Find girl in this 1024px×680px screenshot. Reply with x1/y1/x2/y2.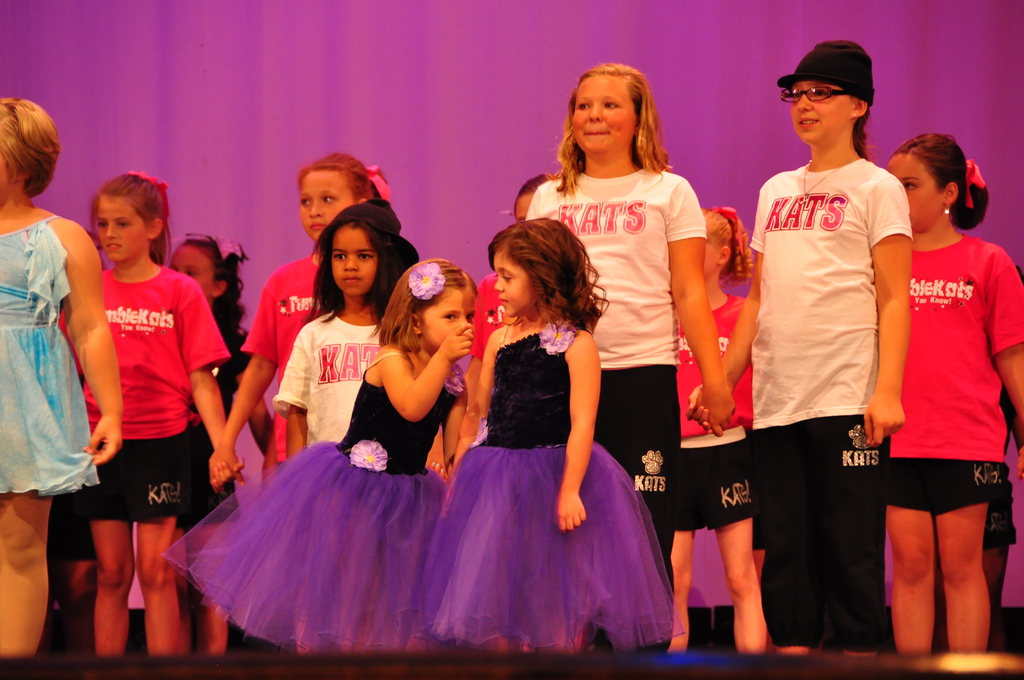
671/206/766/654.
